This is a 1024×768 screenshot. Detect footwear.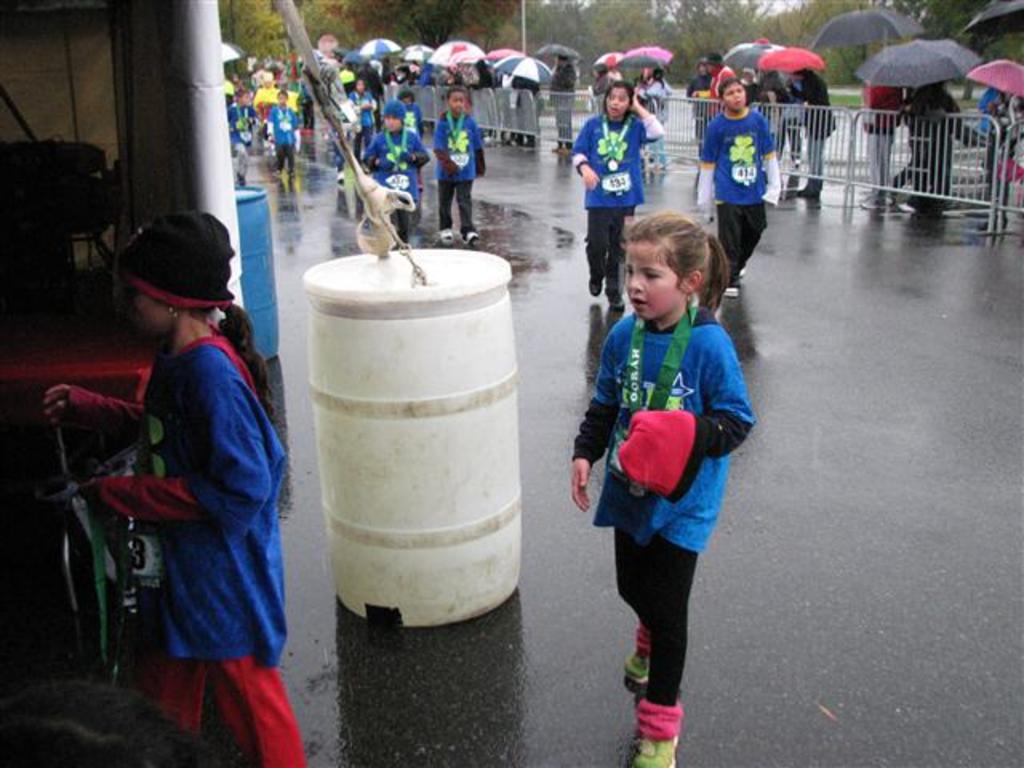
box=[286, 162, 298, 173].
